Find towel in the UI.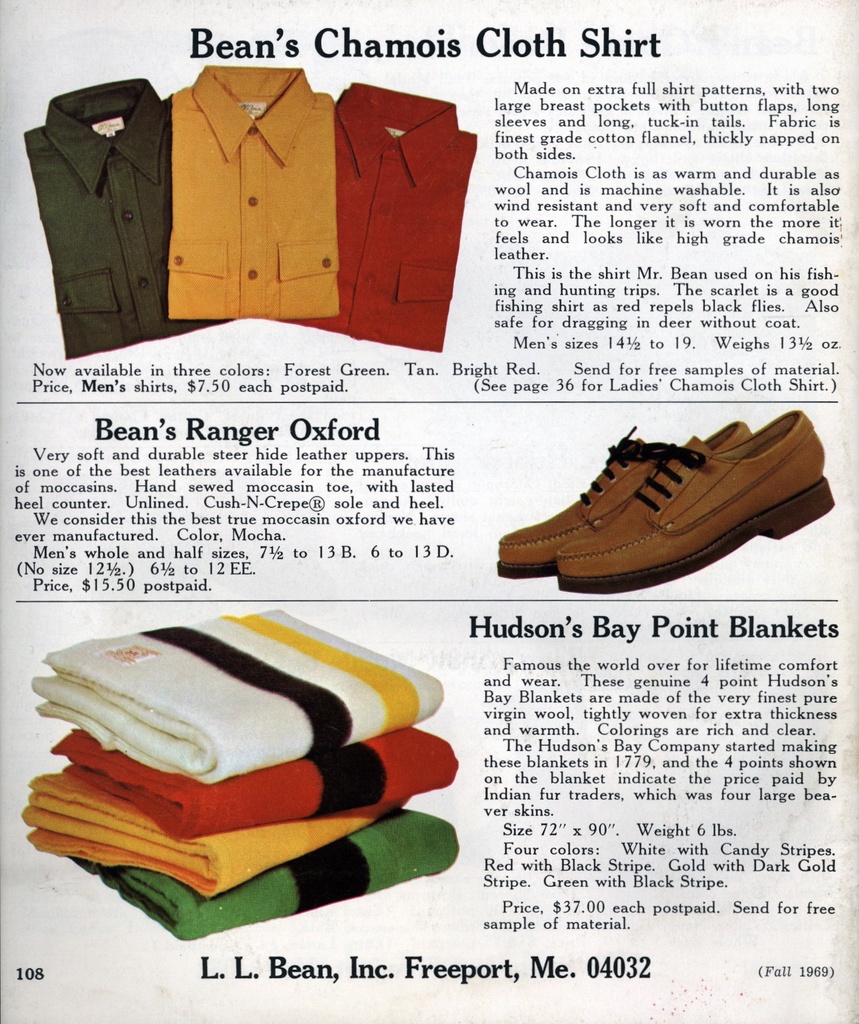
UI element at (left=26, top=600, right=444, bottom=788).
